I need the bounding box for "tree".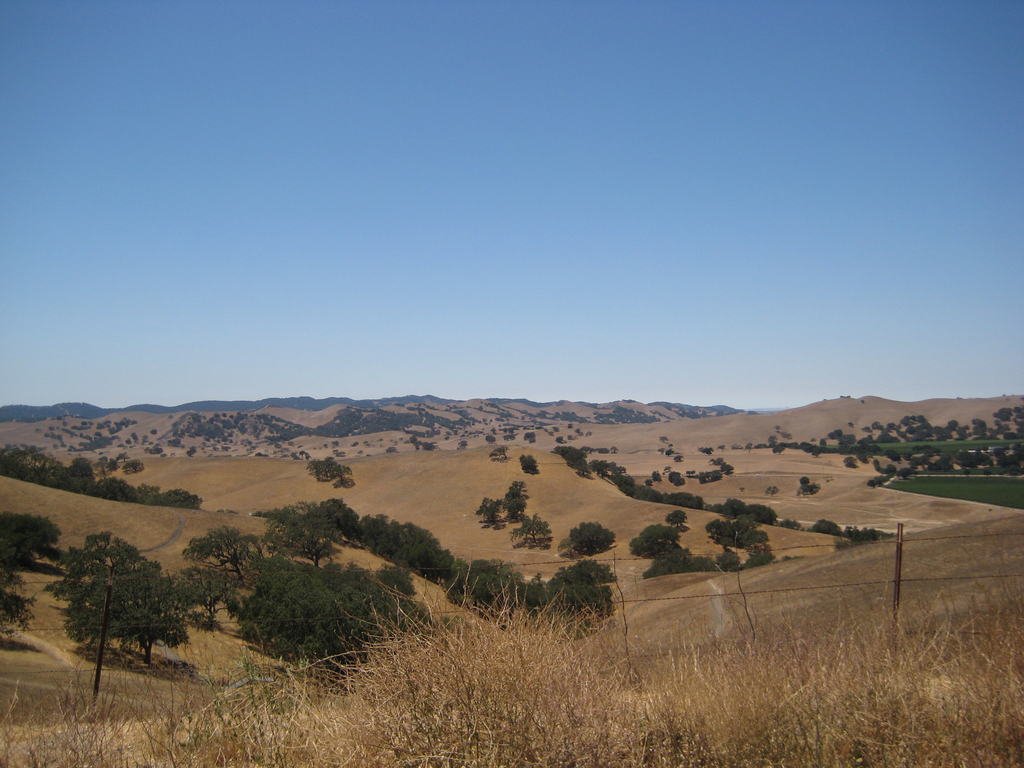
Here it is: x1=40 y1=529 x2=205 y2=669.
